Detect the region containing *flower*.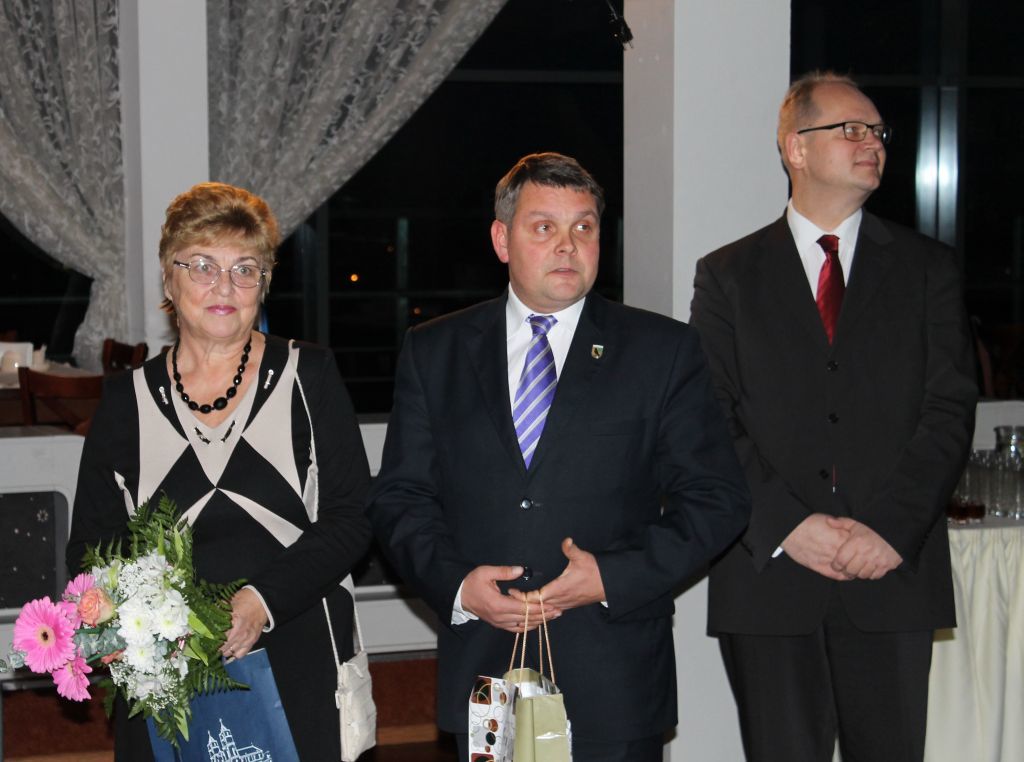
[left=8, top=592, right=70, bottom=675].
